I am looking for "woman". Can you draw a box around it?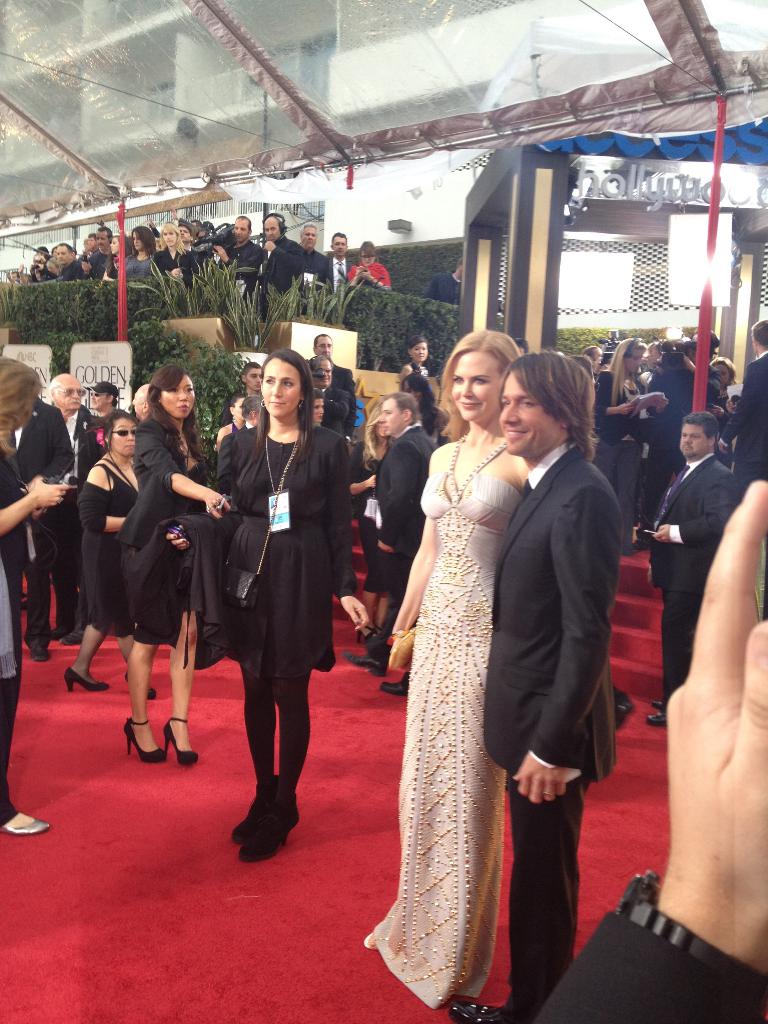
Sure, the bounding box is locate(152, 220, 182, 274).
